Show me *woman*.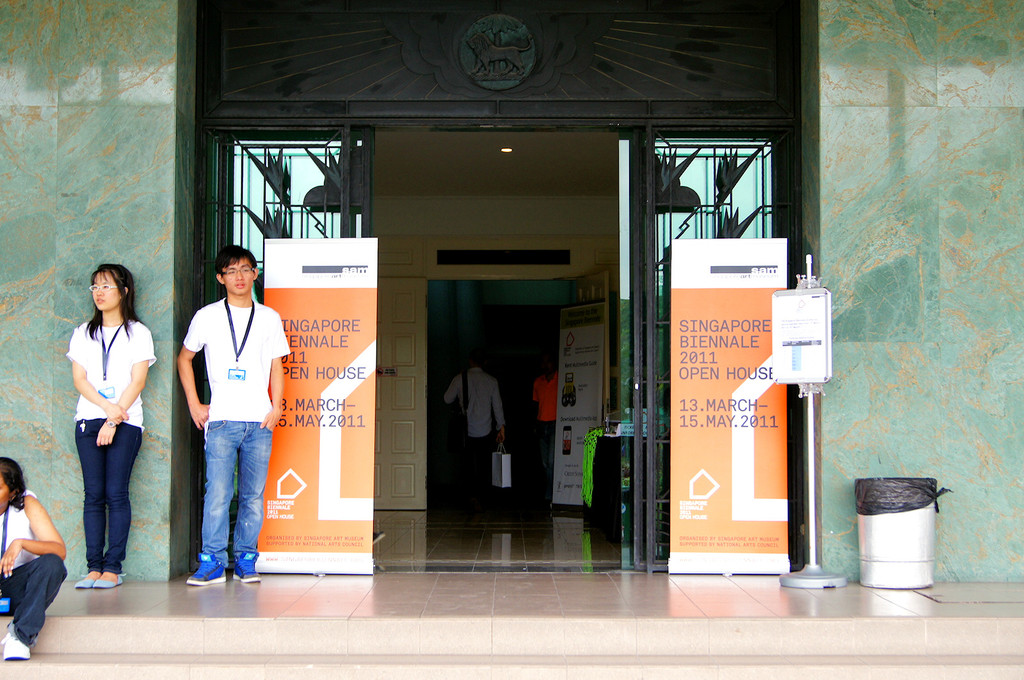
*woman* is here: rect(0, 455, 68, 663).
